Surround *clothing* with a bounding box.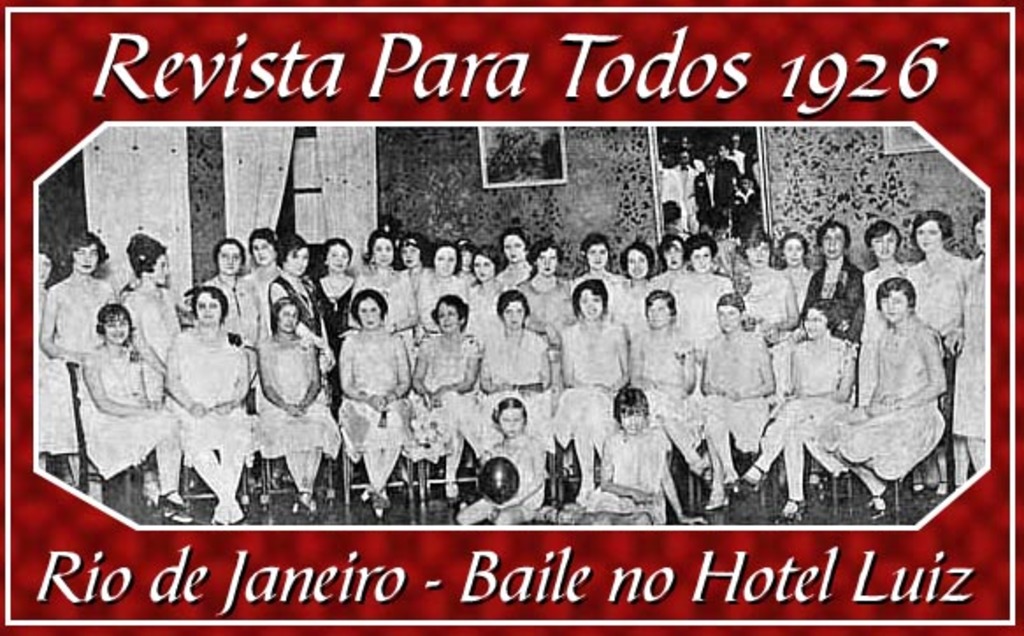
l=458, t=269, r=509, b=341.
